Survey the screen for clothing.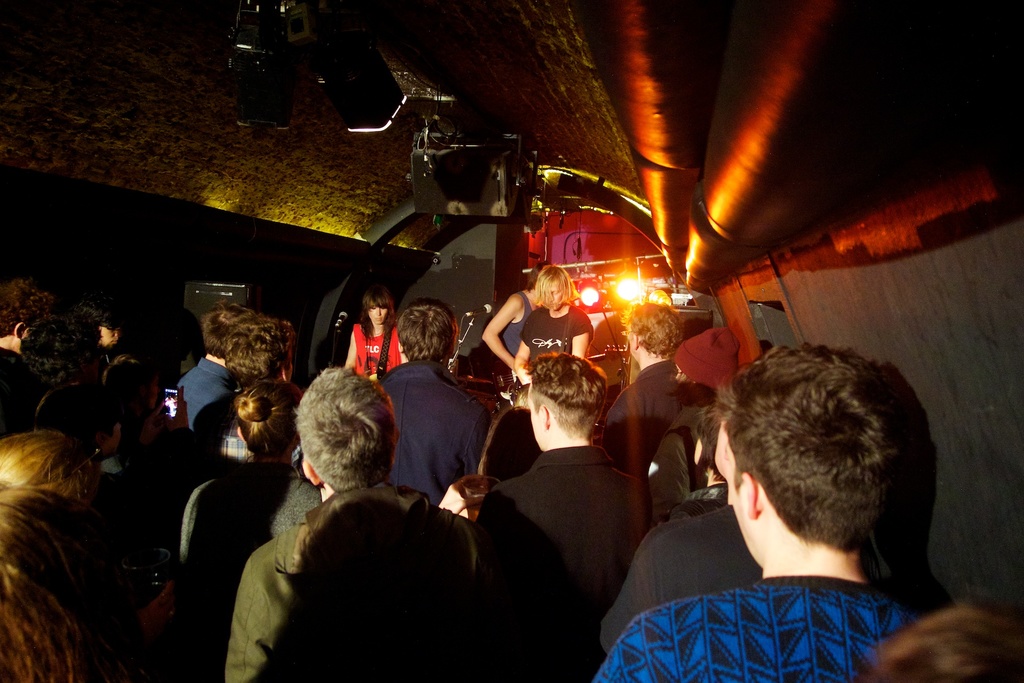
Survey found: [left=605, top=539, right=957, bottom=665].
